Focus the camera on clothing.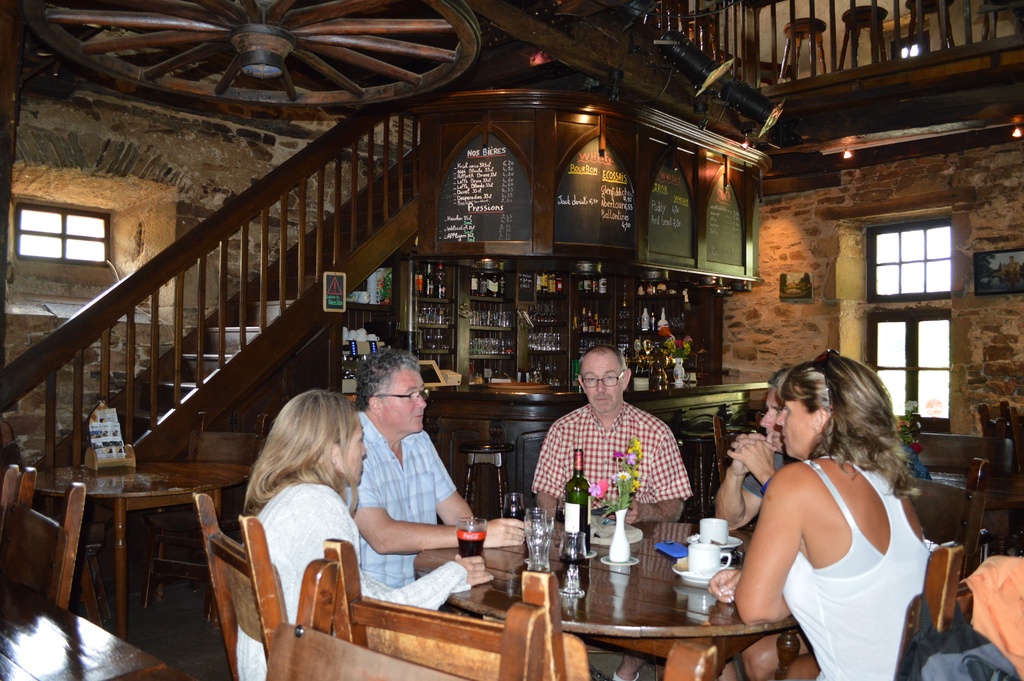
Focus region: locate(349, 414, 456, 575).
